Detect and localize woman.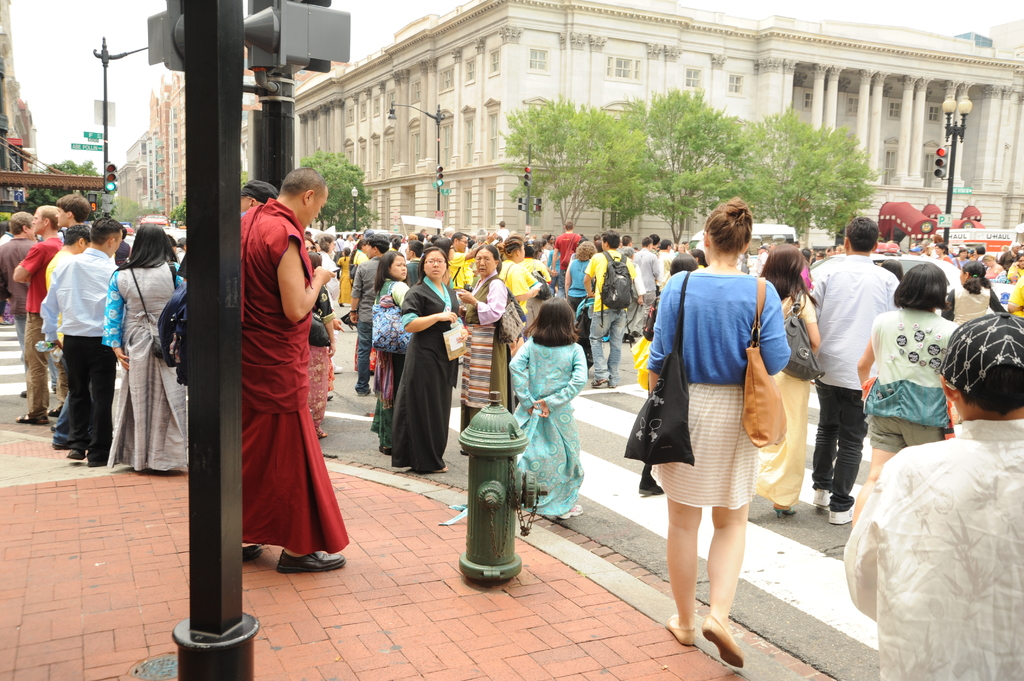
Localized at pyautogui.locateOnScreen(943, 262, 1008, 326).
